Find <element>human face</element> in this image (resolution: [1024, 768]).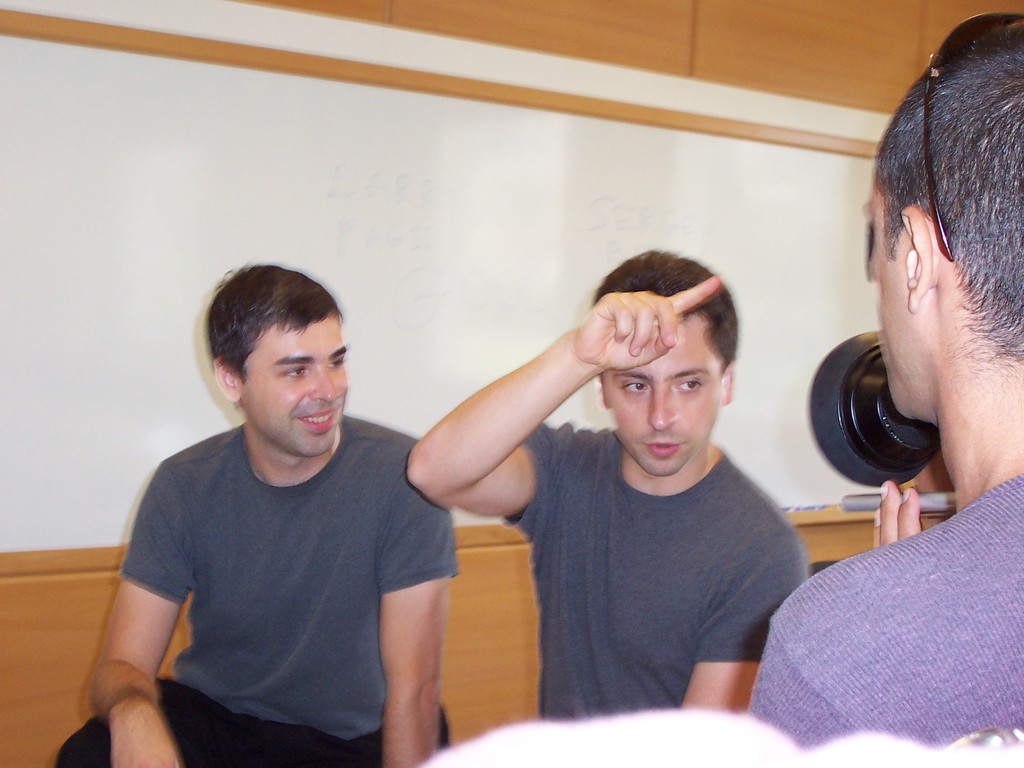
crop(874, 175, 914, 425).
